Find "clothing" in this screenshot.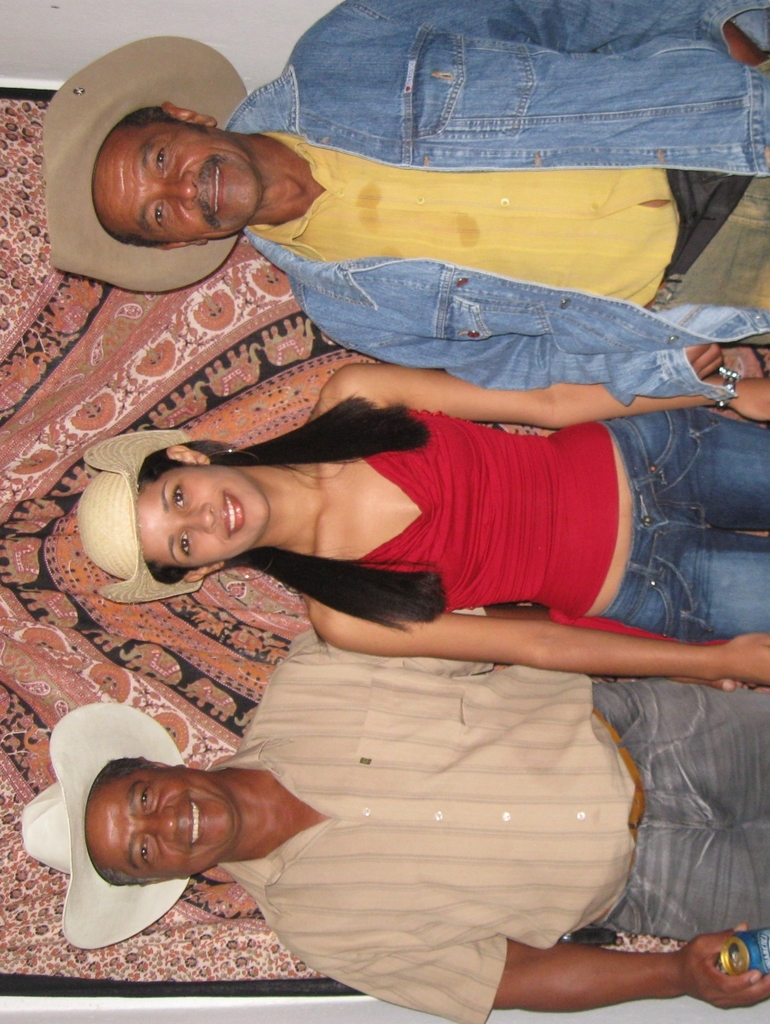
The bounding box for "clothing" is (305, 409, 769, 649).
